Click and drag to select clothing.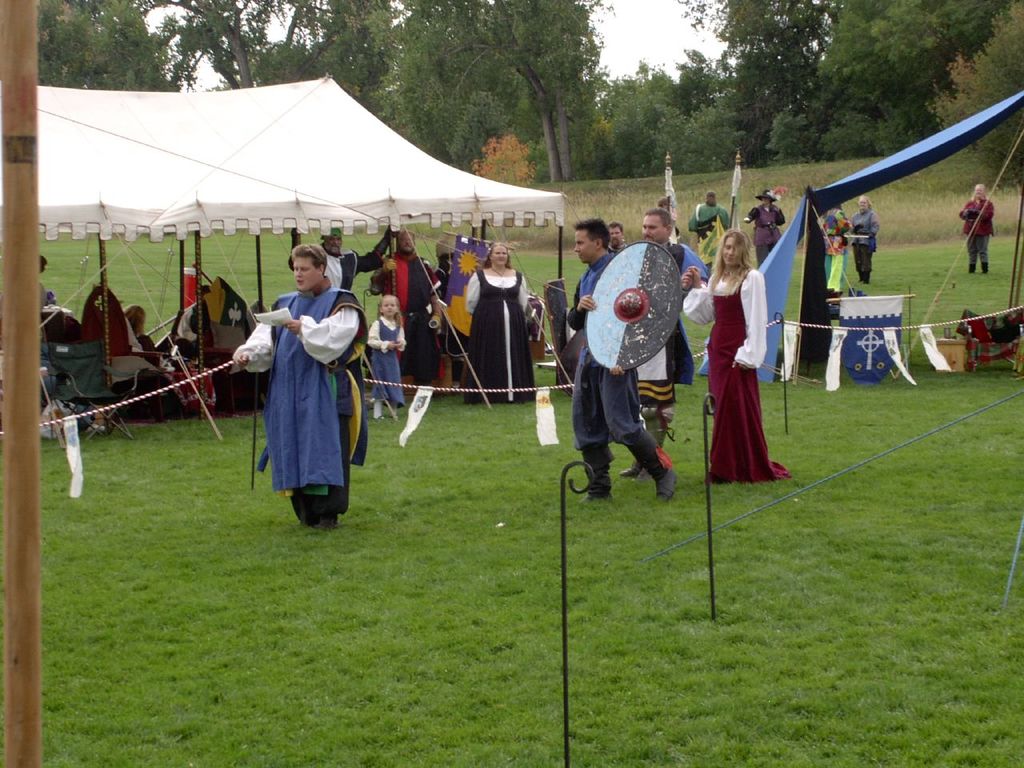
Selection: box=[249, 272, 358, 521].
